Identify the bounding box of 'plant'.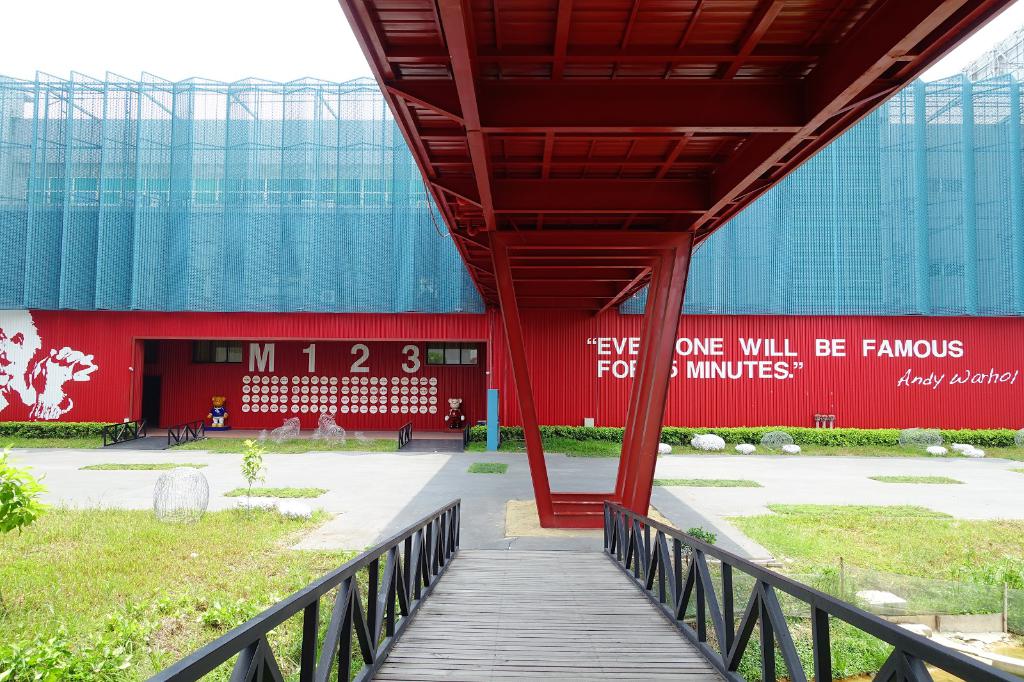
<box>245,435,264,515</box>.
